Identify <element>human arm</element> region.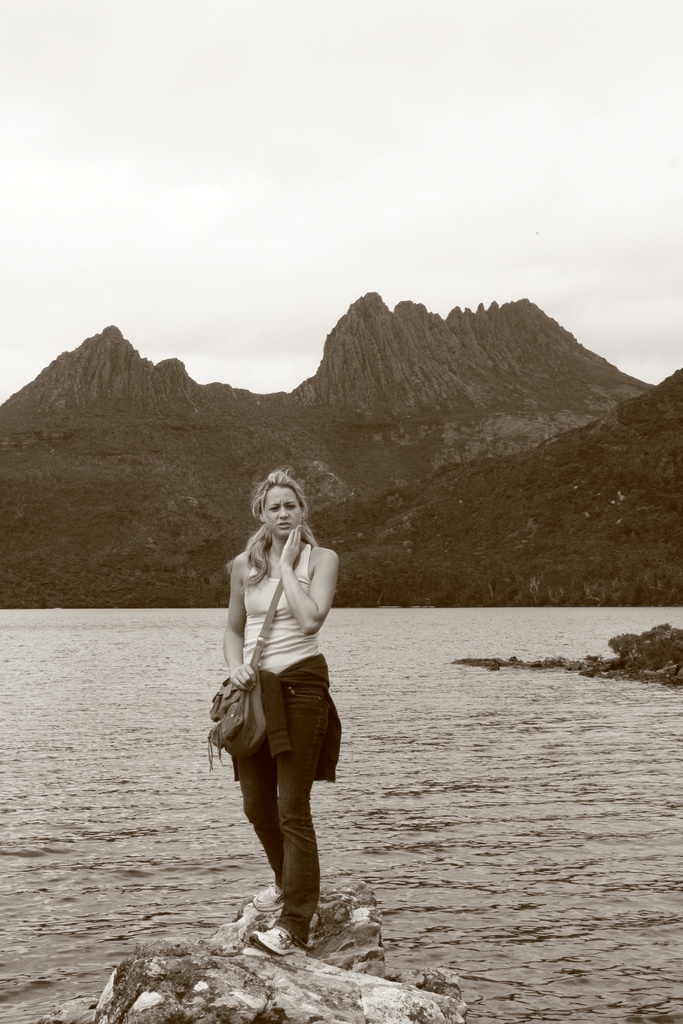
Region: 222/554/262/693.
